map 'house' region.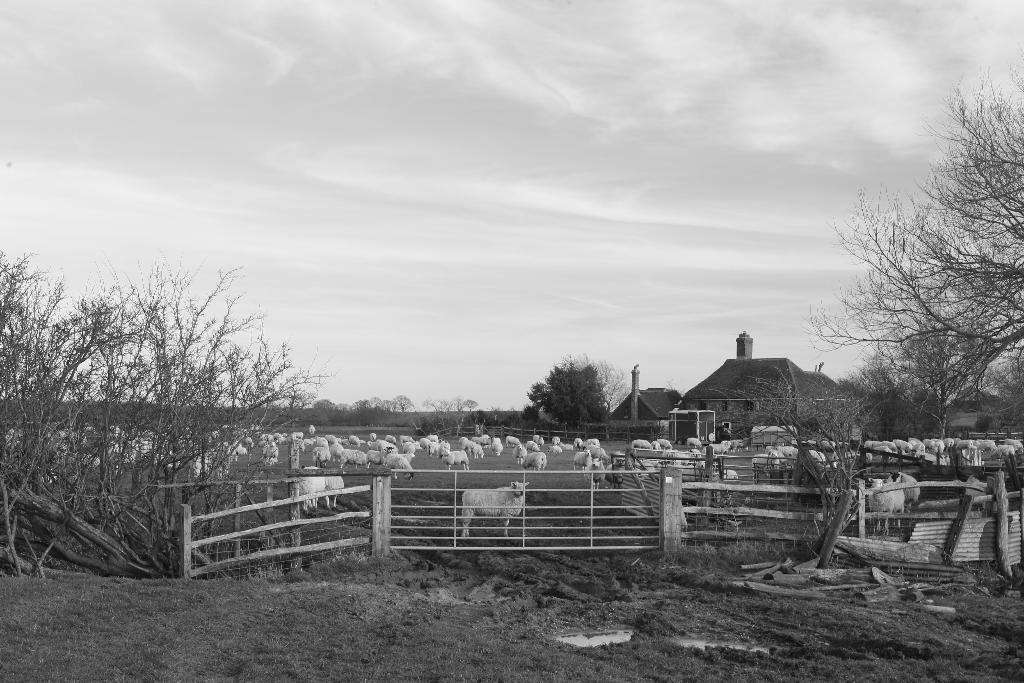
Mapped to detection(674, 326, 859, 444).
